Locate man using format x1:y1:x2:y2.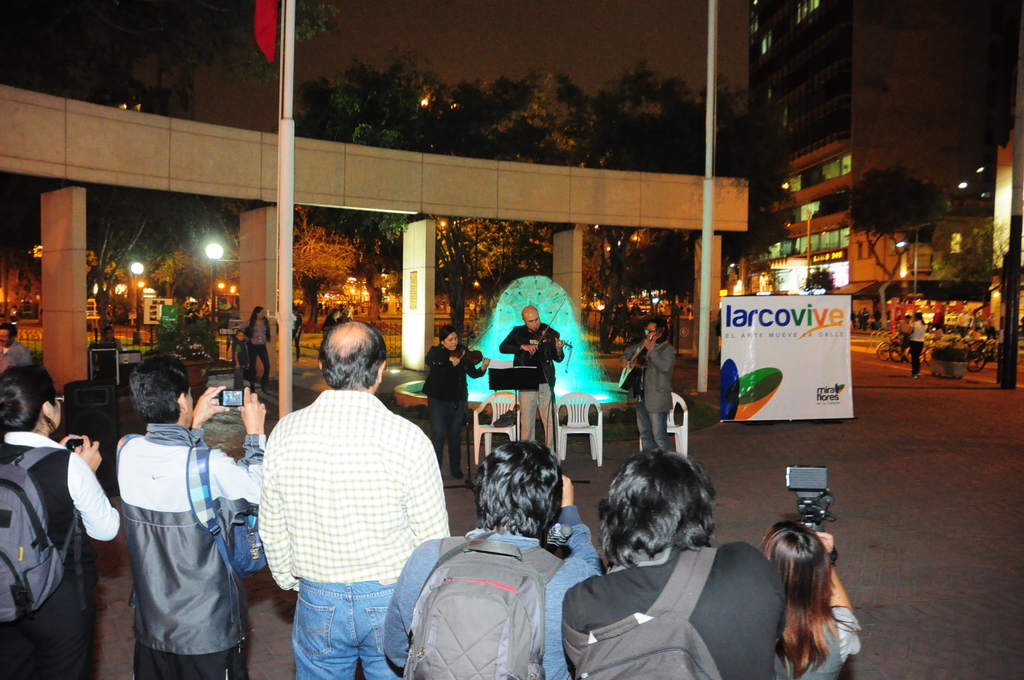
502:307:563:467.
